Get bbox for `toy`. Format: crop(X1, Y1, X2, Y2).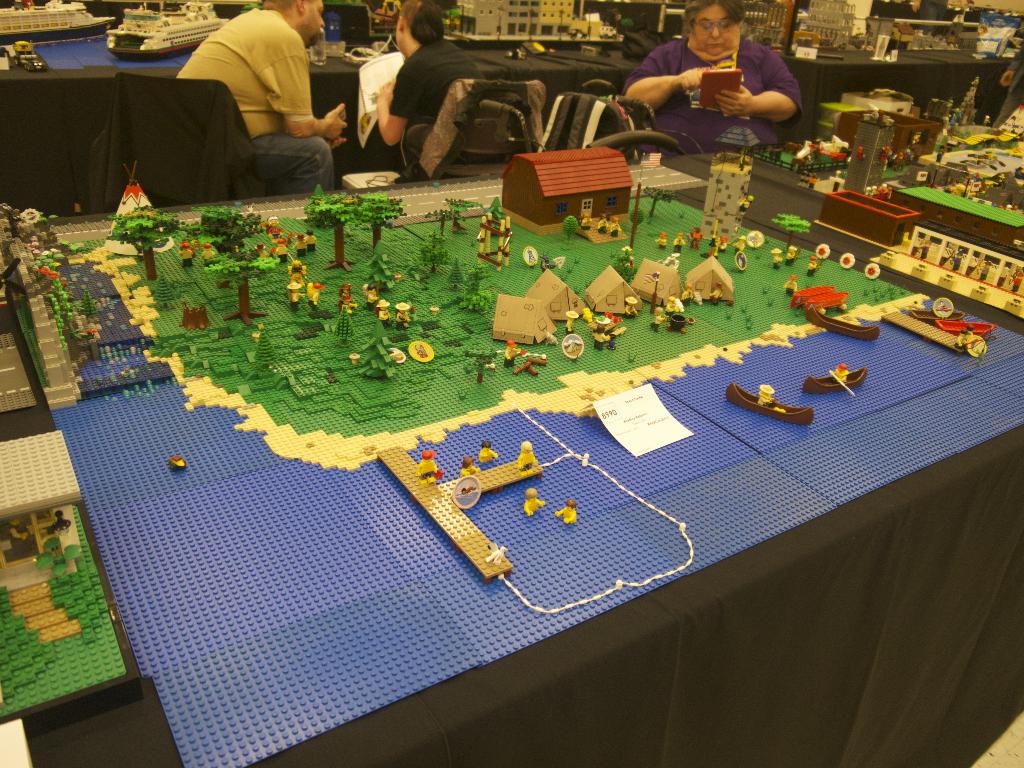
crop(952, 250, 961, 273).
